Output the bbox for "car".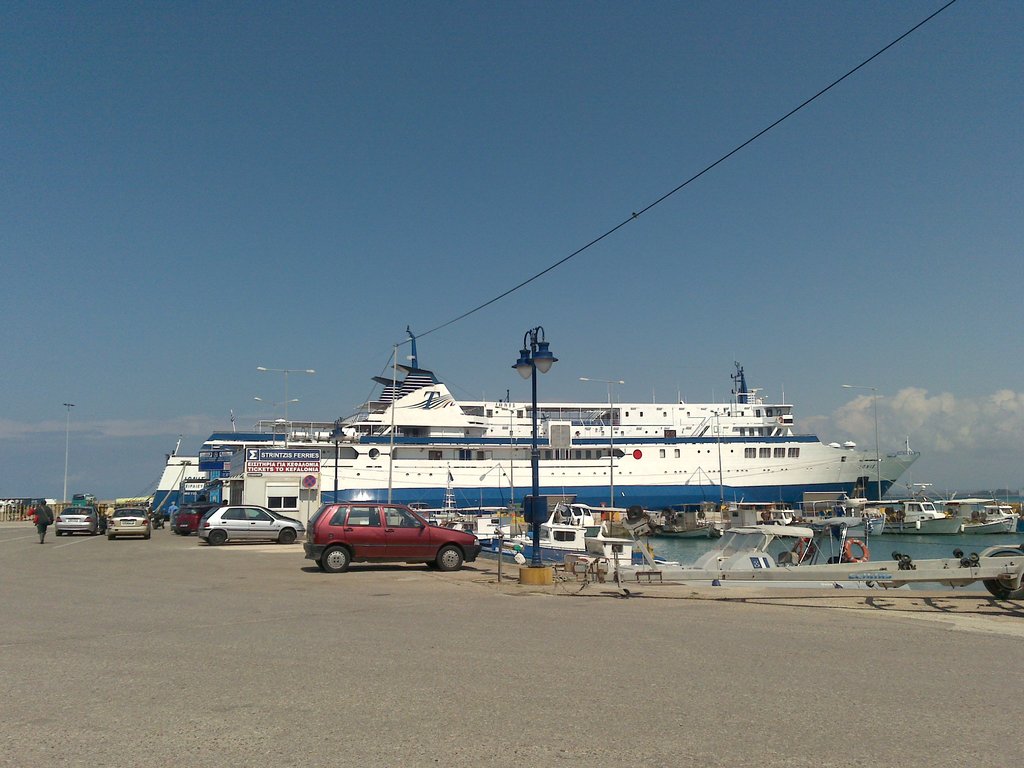
l=303, t=499, r=479, b=573.
